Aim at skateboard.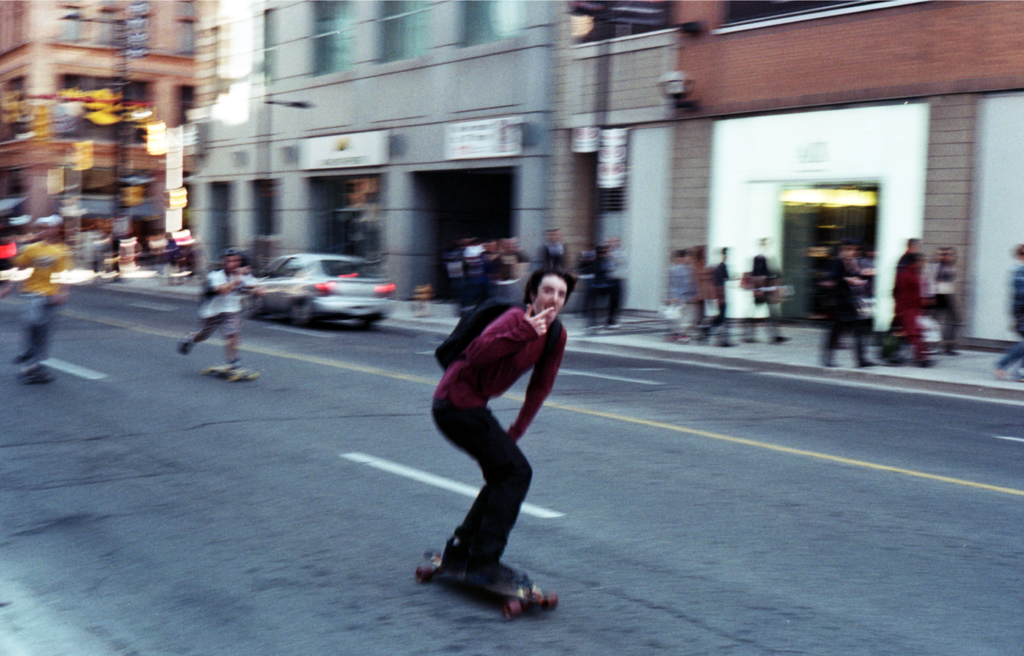
Aimed at BBox(202, 361, 264, 384).
